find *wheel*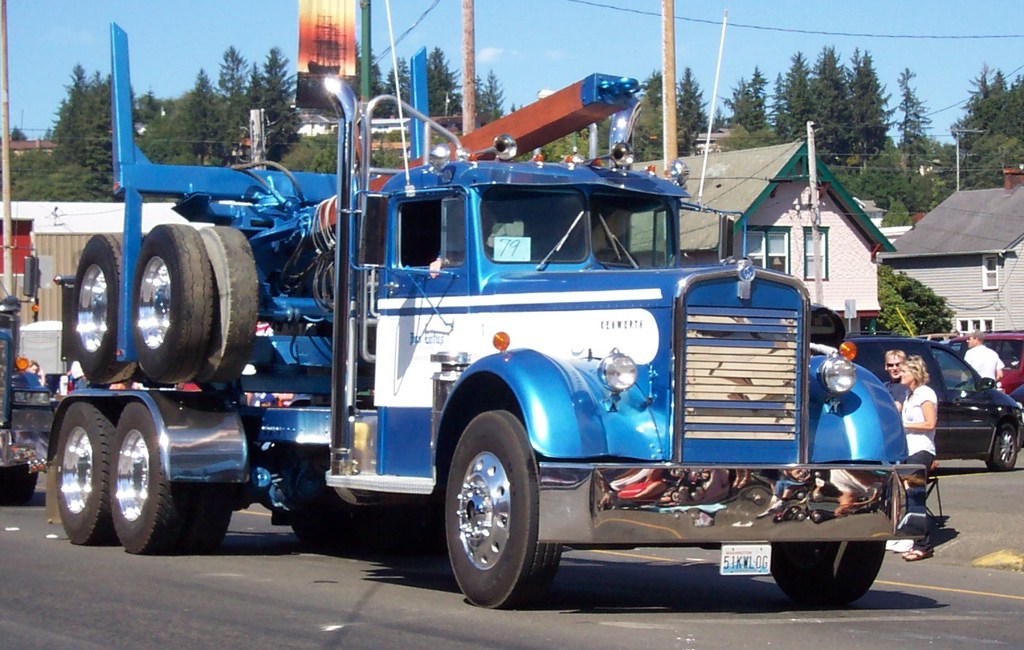
768, 541, 883, 602
